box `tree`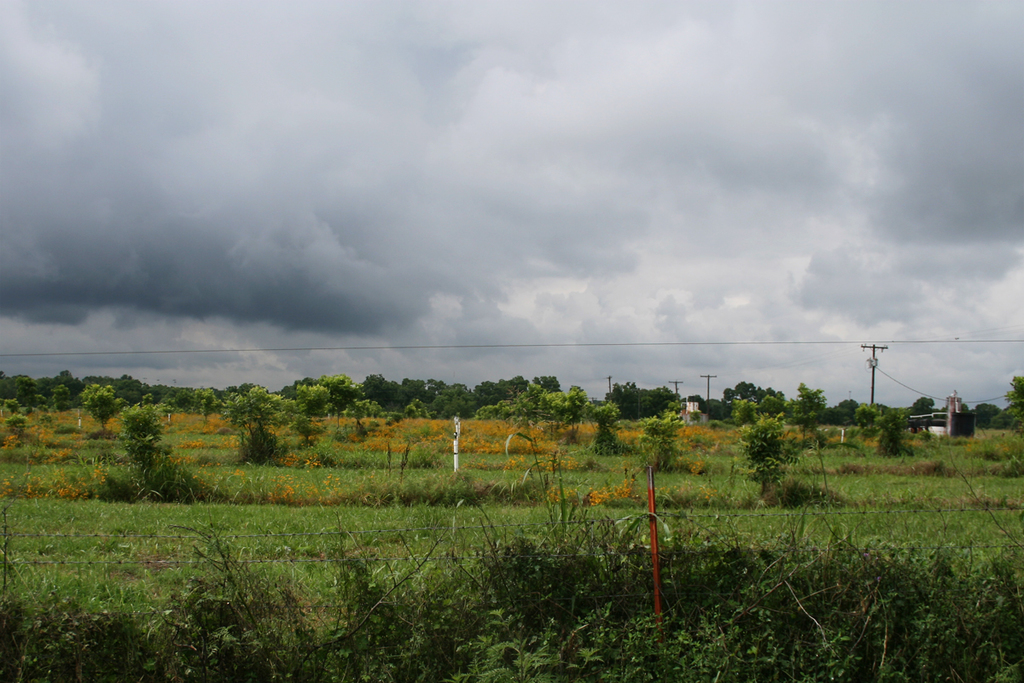
bbox=[640, 408, 695, 464]
